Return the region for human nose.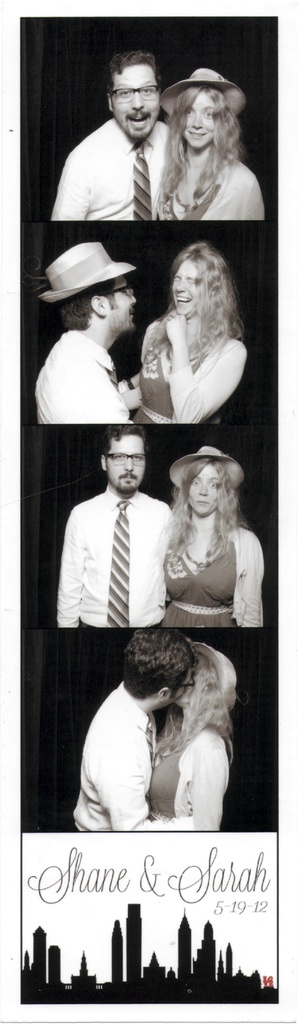
rect(197, 478, 208, 497).
